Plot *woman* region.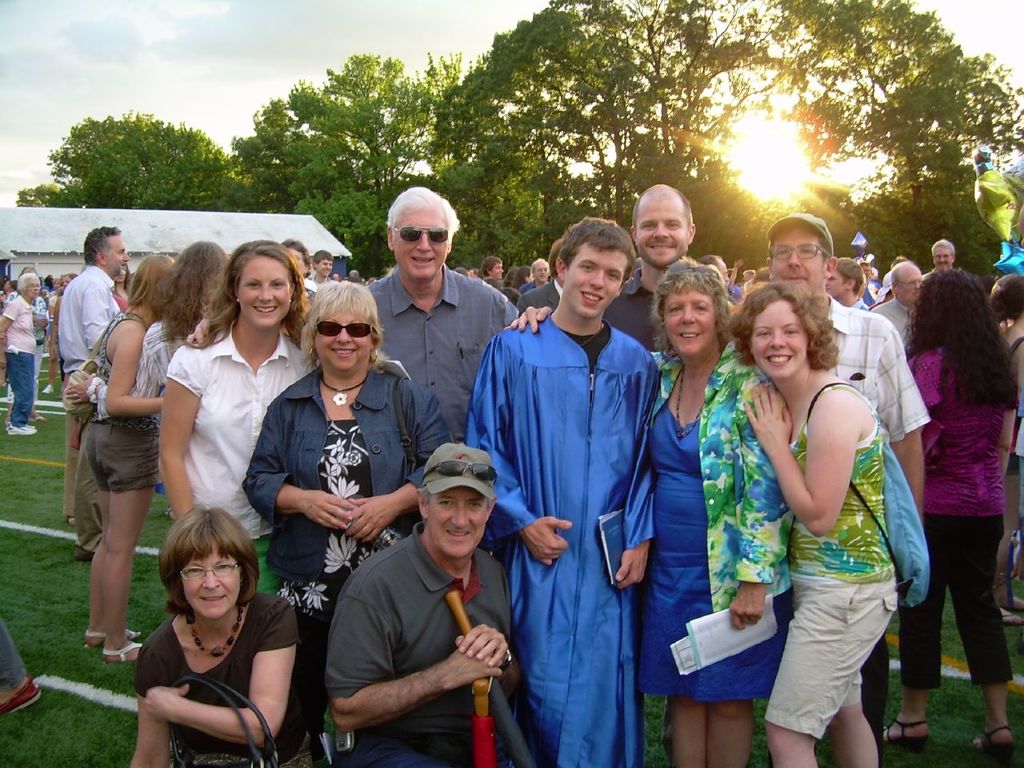
Plotted at {"left": 153, "top": 238, "right": 319, "bottom": 594}.
